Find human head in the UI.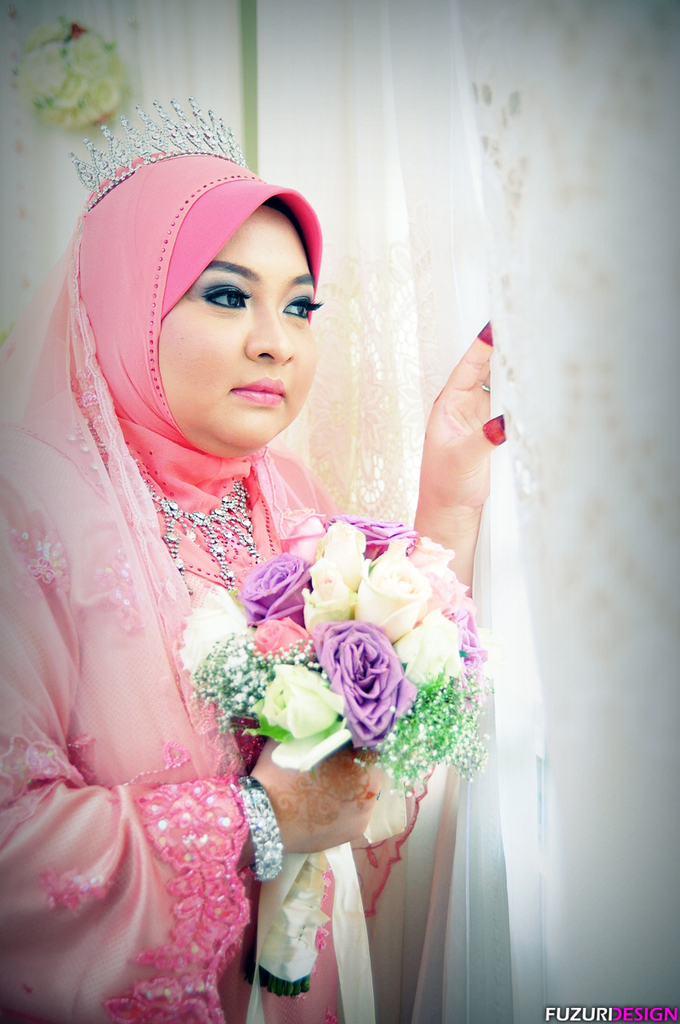
UI element at box(87, 139, 334, 481).
